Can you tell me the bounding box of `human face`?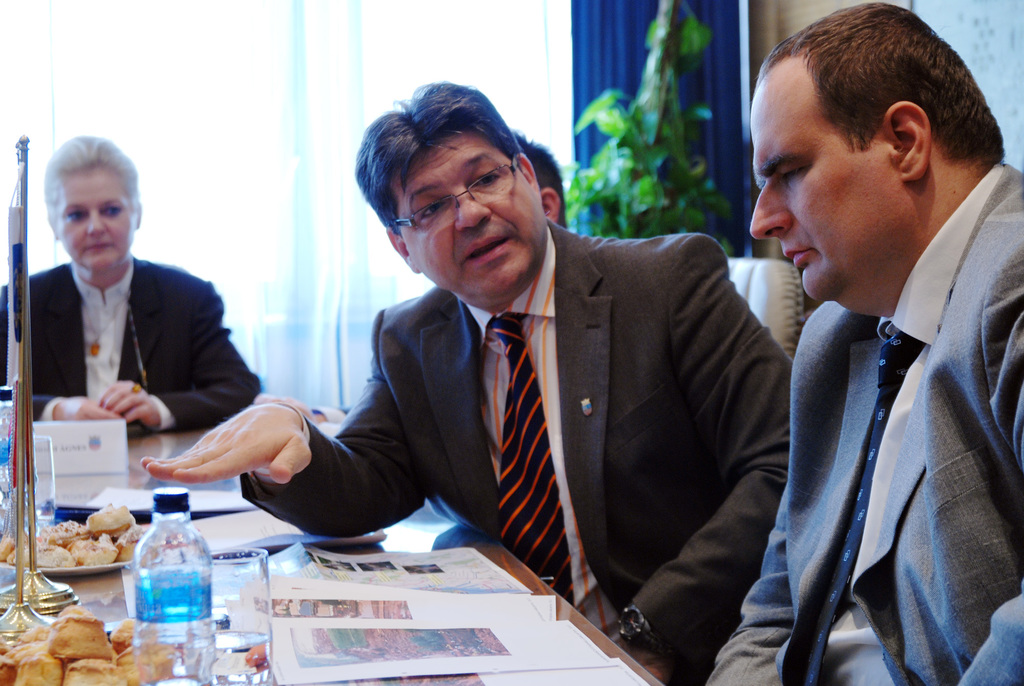
392/127/547/298.
